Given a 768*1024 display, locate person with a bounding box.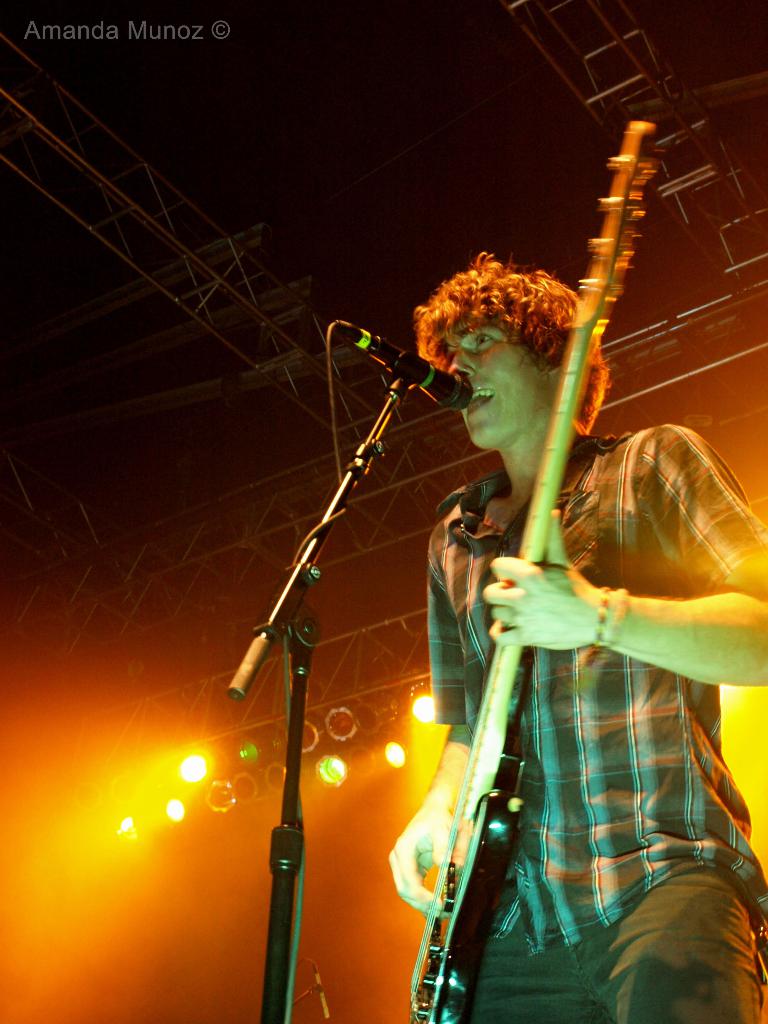
Located: BBox(386, 252, 767, 1021).
